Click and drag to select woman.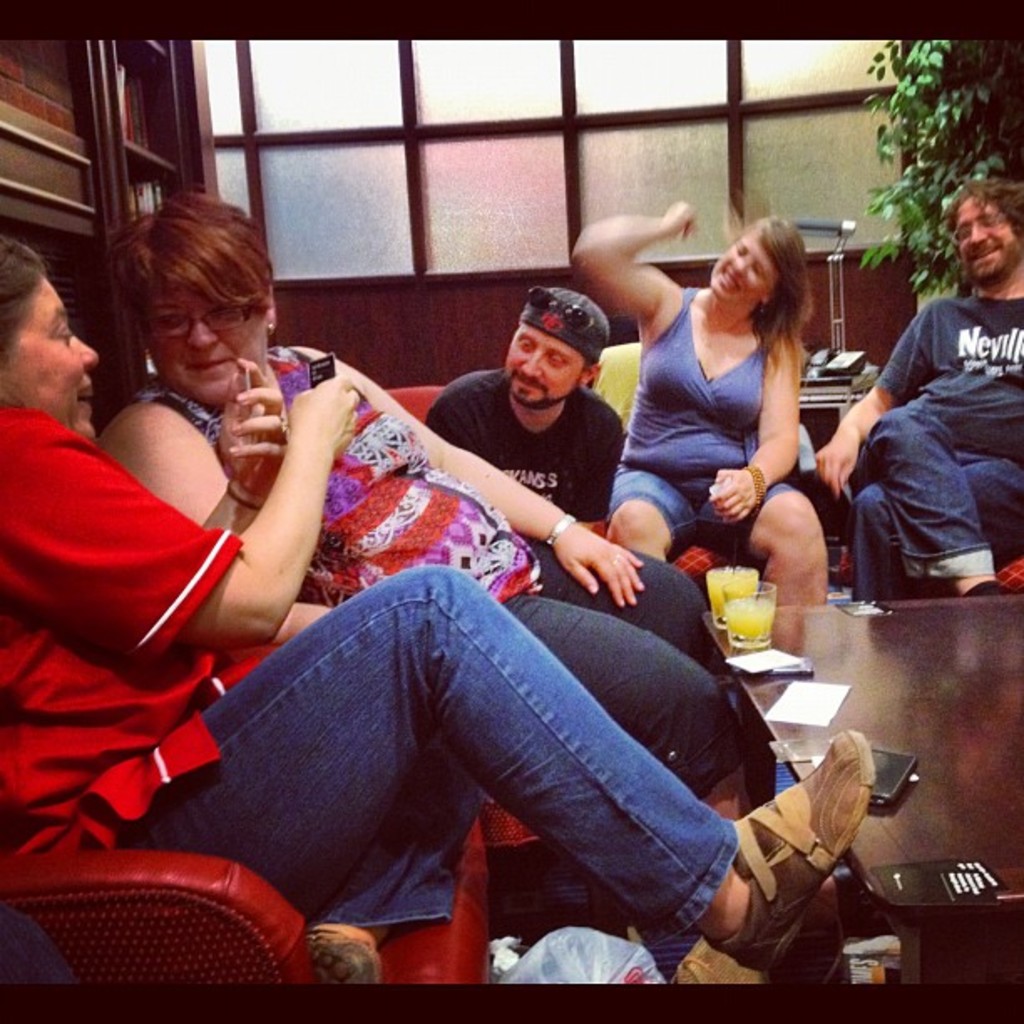
Selection: [614, 177, 863, 654].
